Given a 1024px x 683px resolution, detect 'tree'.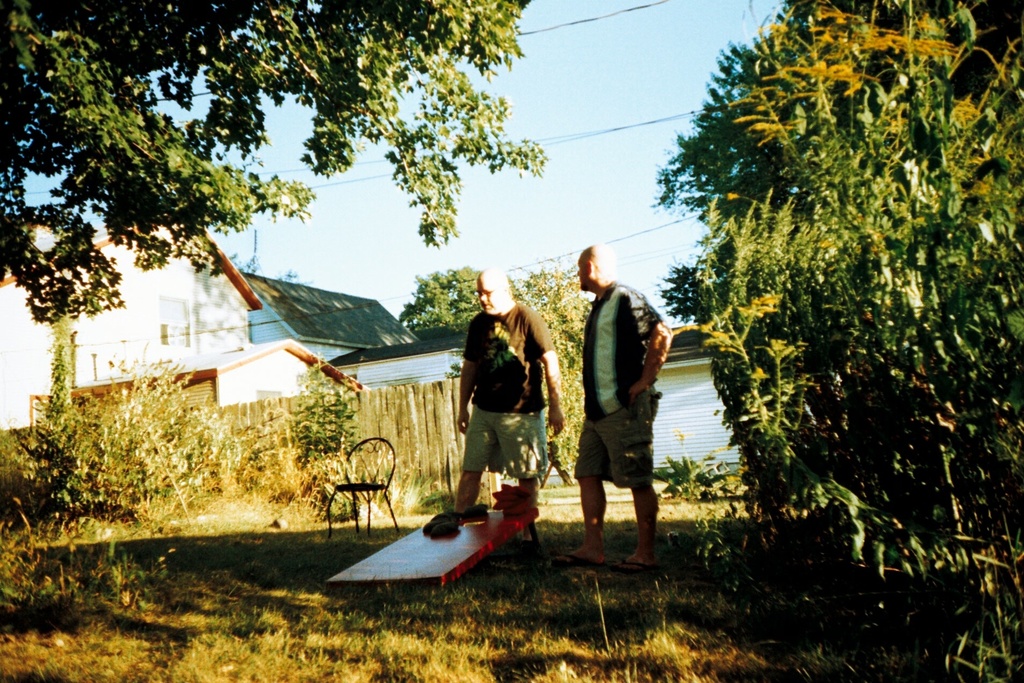
403,260,490,334.
